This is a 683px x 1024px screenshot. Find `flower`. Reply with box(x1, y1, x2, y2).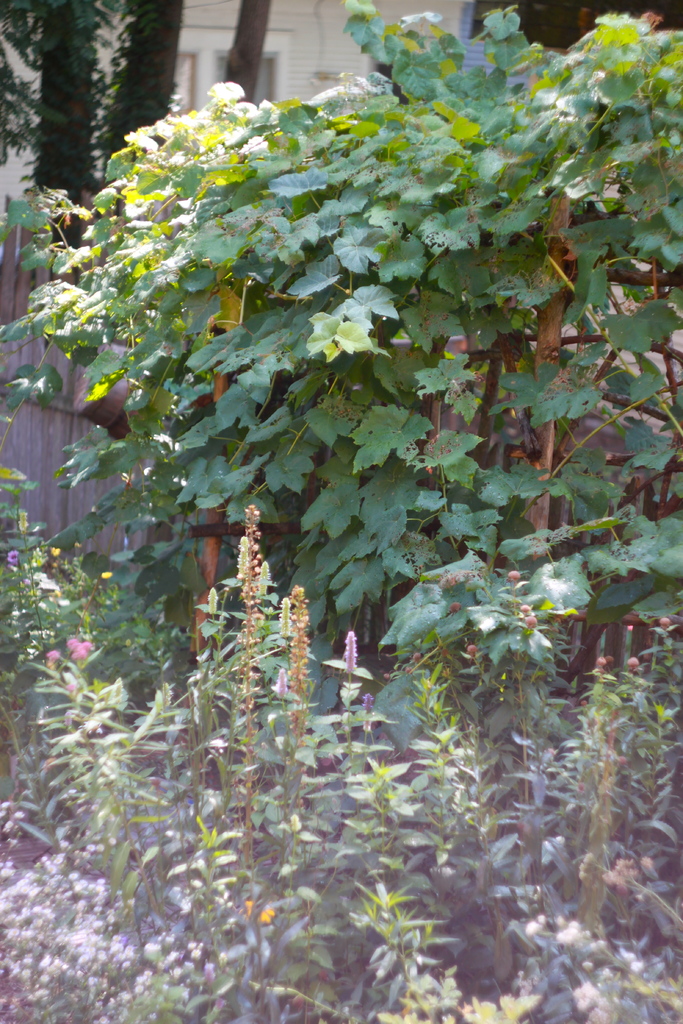
box(100, 572, 117, 580).
